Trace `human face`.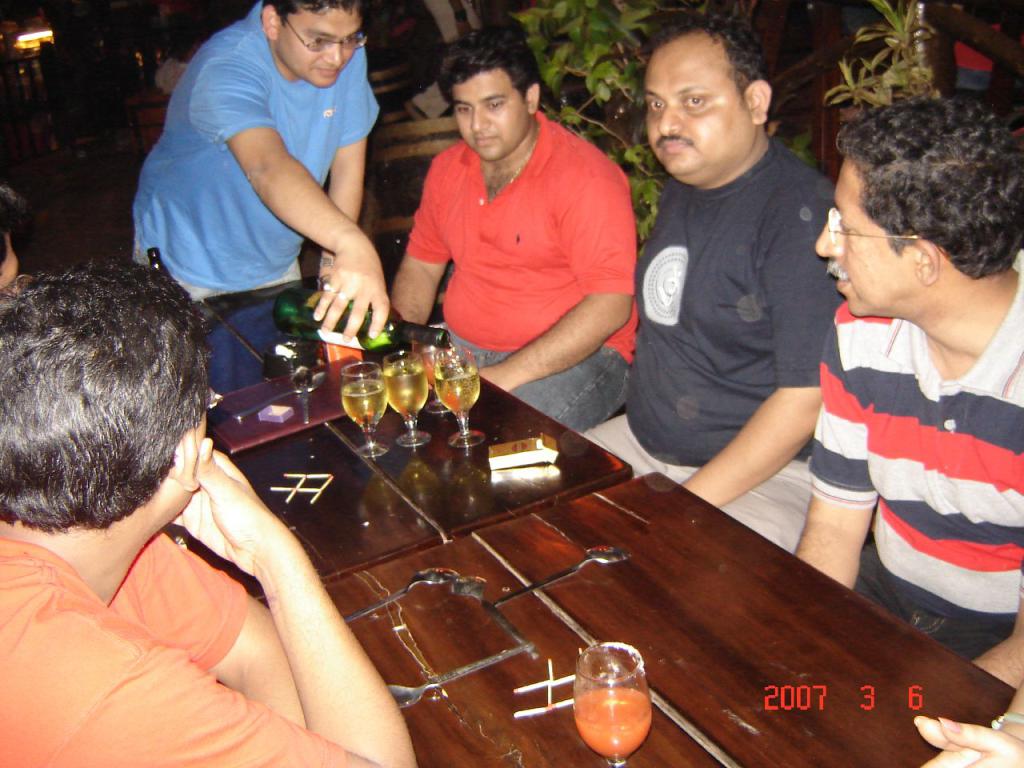
Traced to {"left": 812, "top": 154, "right": 922, "bottom": 316}.
